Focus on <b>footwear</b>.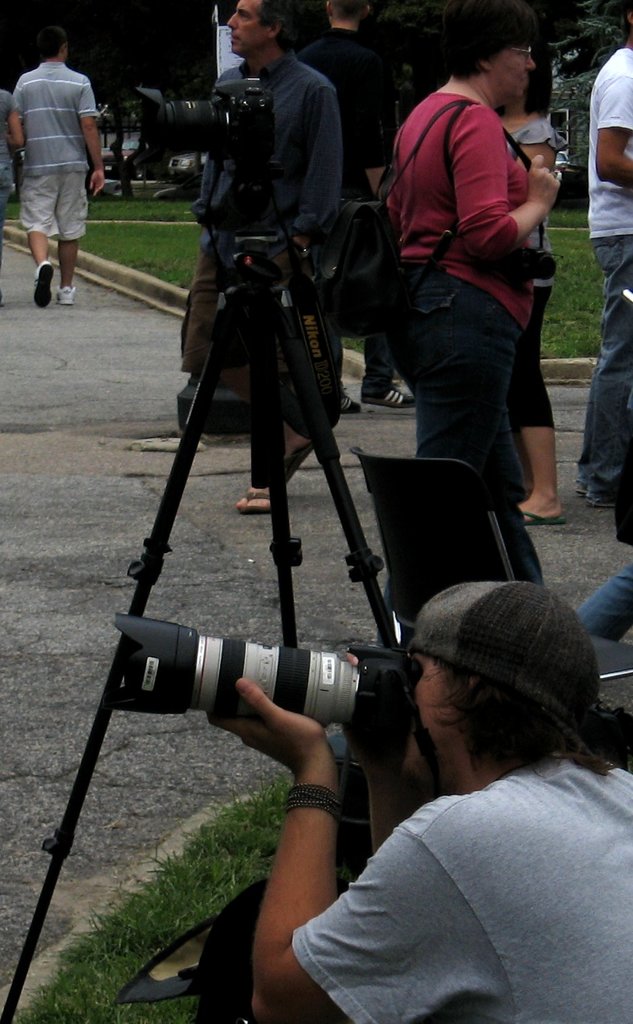
Focused at 360, 387, 416, 404.
